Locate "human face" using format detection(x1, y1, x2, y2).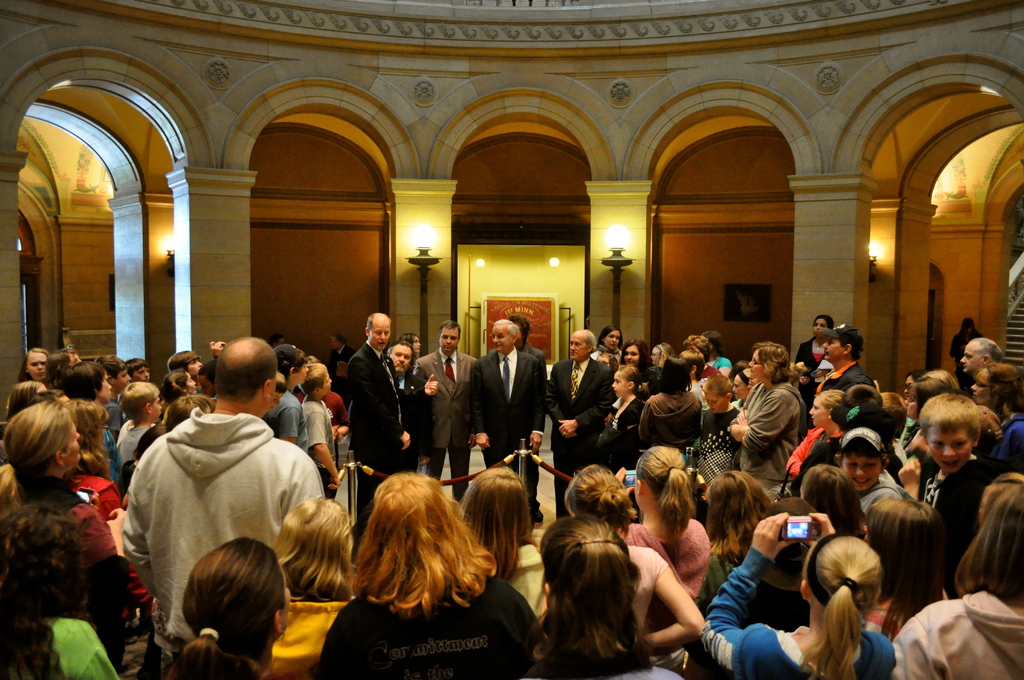
detection(187, 359, 202, 376).
